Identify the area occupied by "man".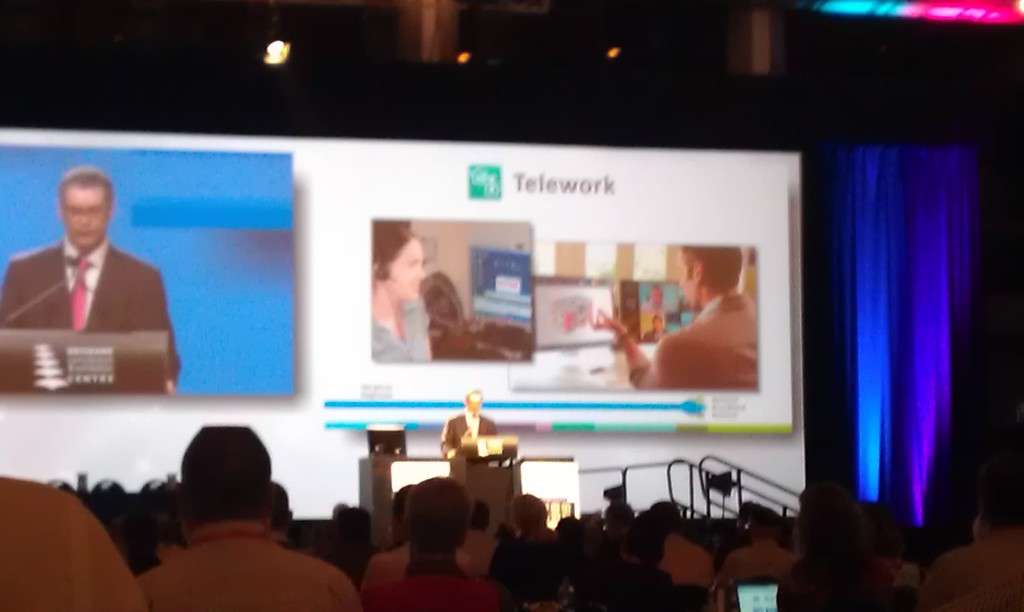
Area: <bbox>586, 244, 758, 392</bbox>.
